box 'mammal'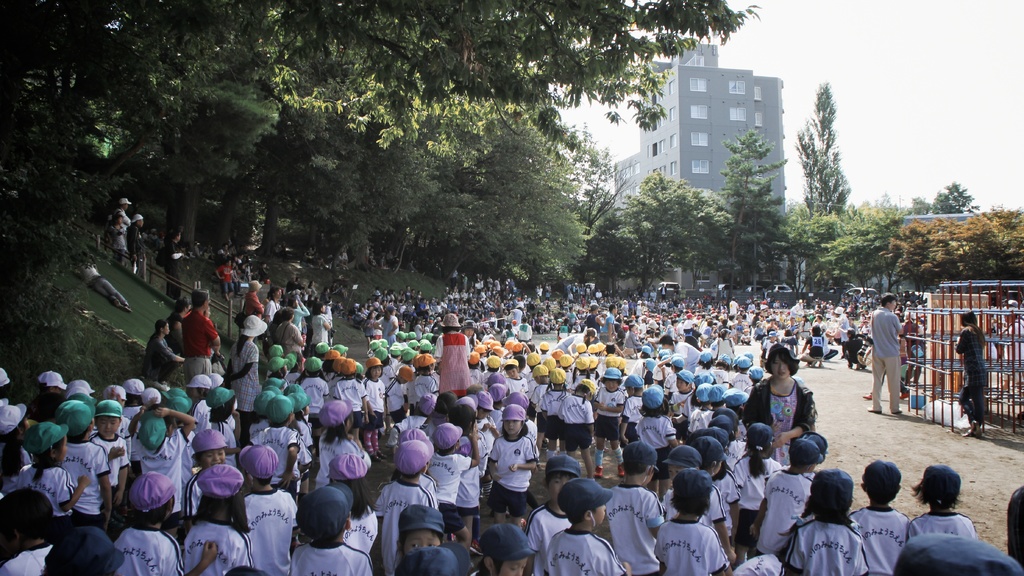
[x1=605, y1=442, x2=665, y2=575]
